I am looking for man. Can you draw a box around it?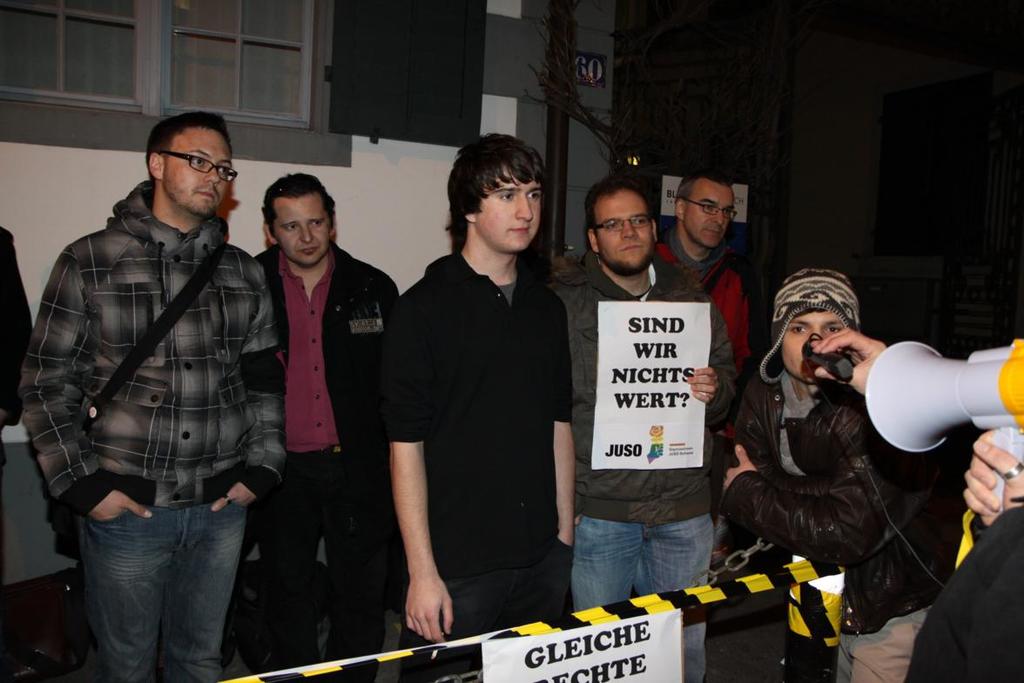
Sure, the bounding box is [left=360, top=137, right=596, bottom=636].
